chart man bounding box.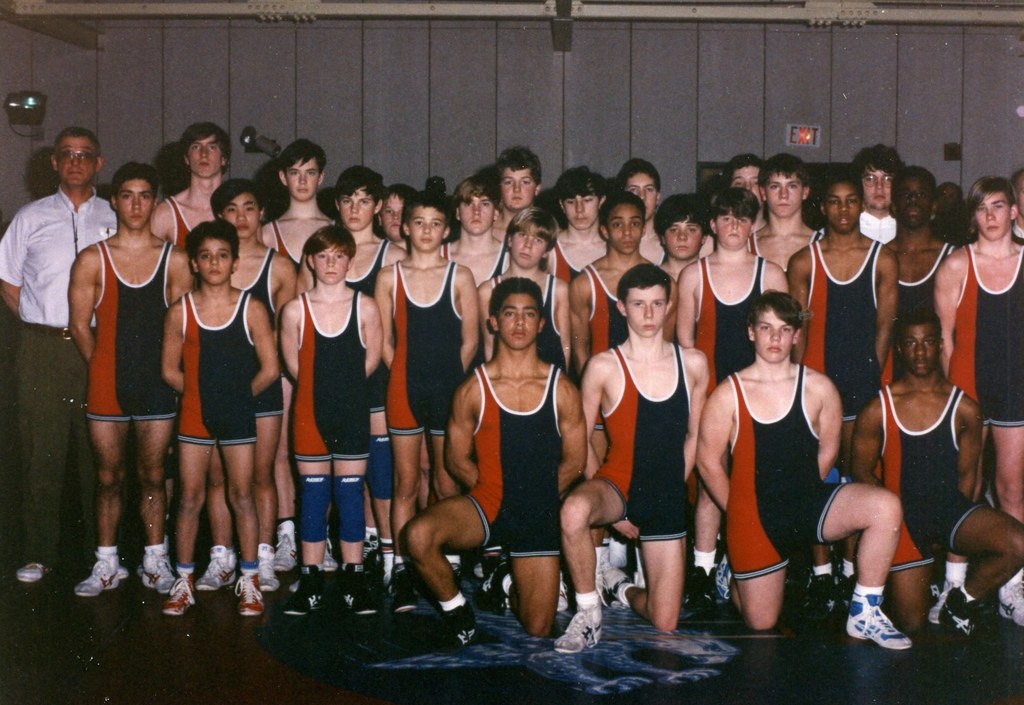
Charted: region(843, 308, 1023, 642).
